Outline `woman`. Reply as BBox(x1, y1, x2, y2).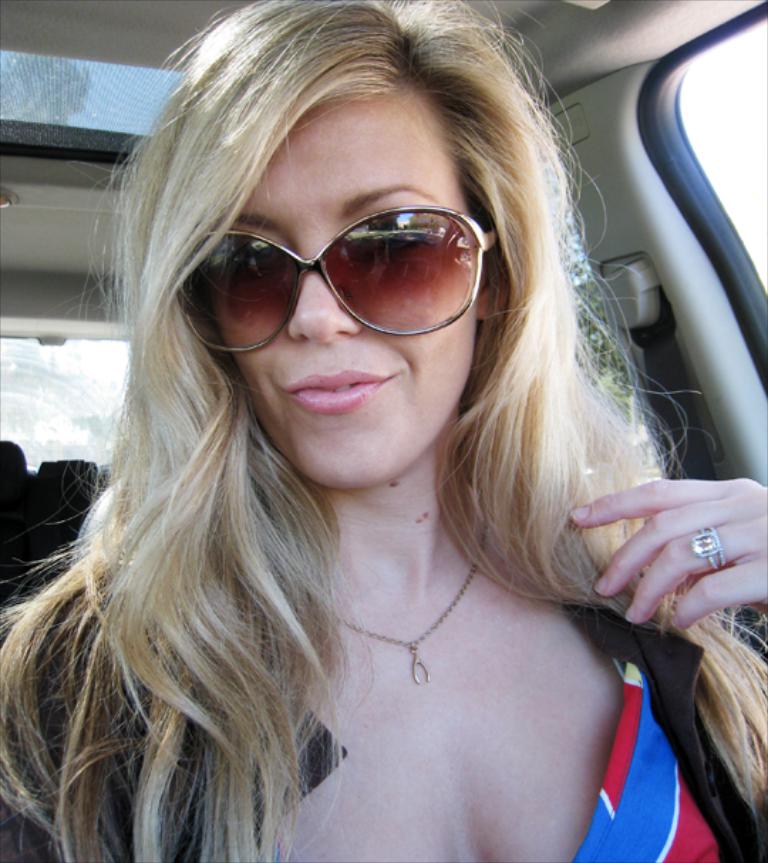
BBox(0, 0, 717, 862).
